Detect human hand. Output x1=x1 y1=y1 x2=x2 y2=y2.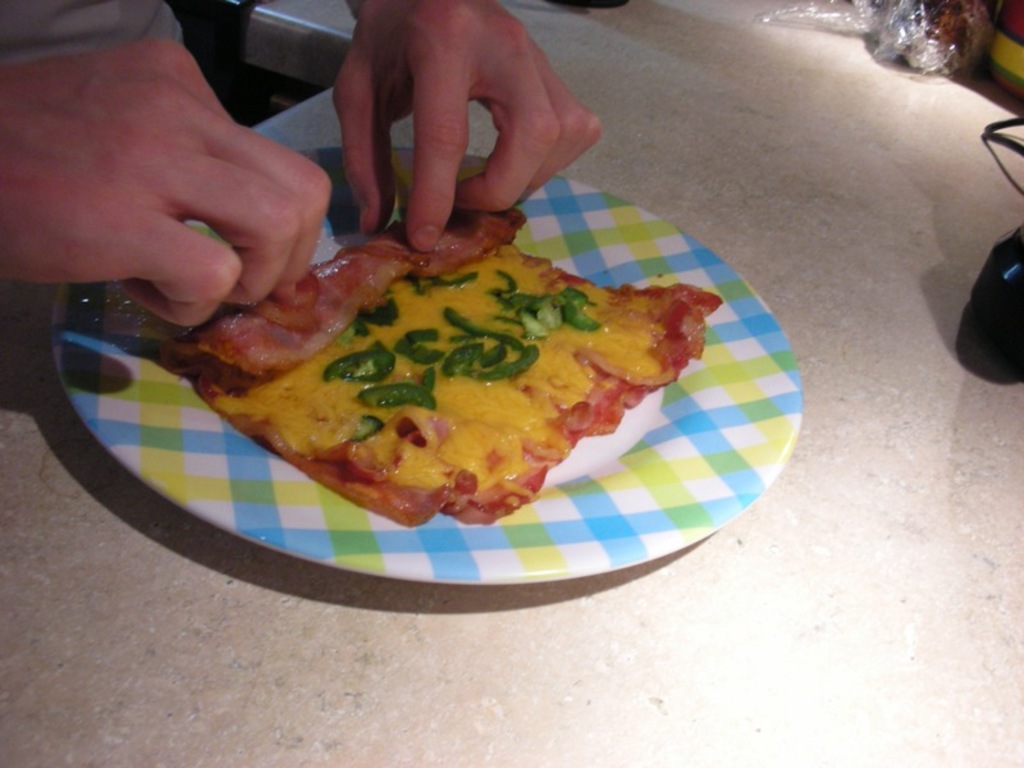
x1=0 y1=32 x2=334 y2=335.
